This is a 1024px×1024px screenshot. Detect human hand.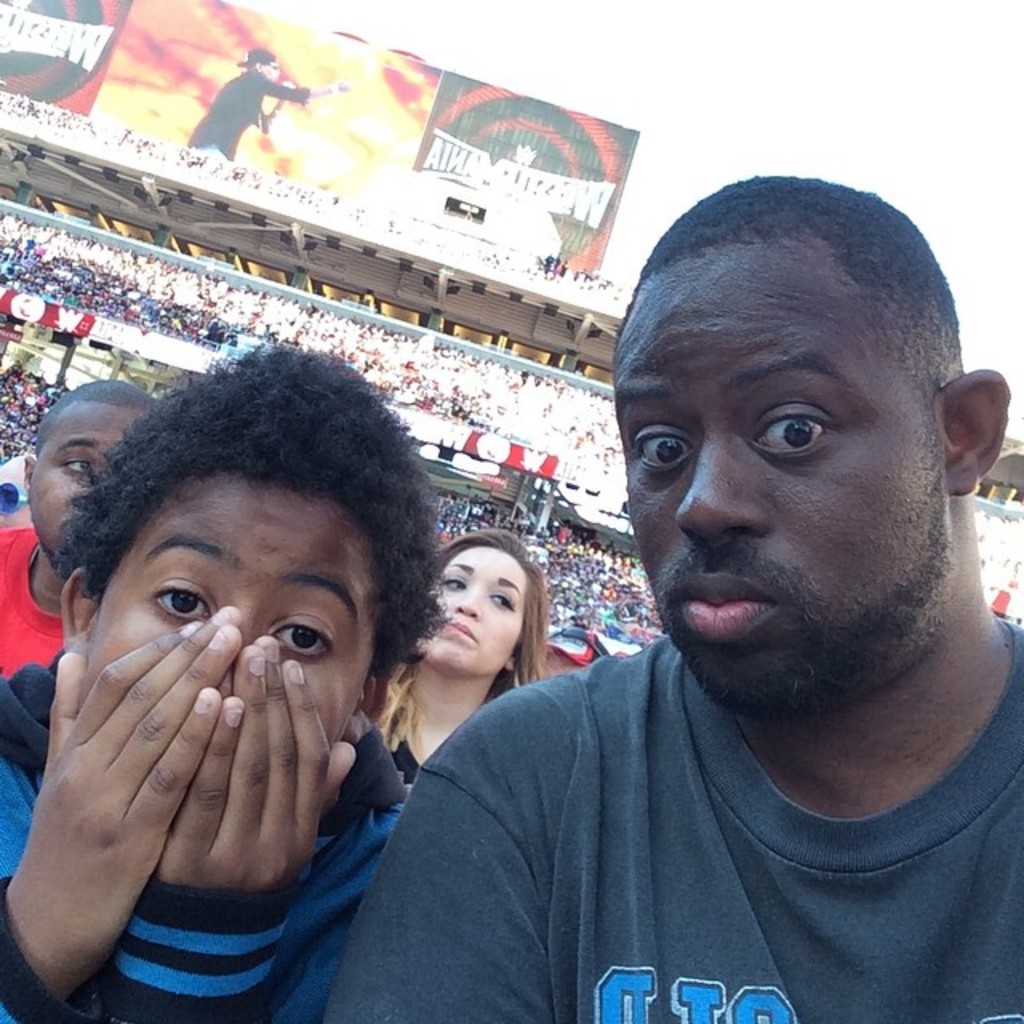
[left=5, top=600, right=246, bottom=1005].
